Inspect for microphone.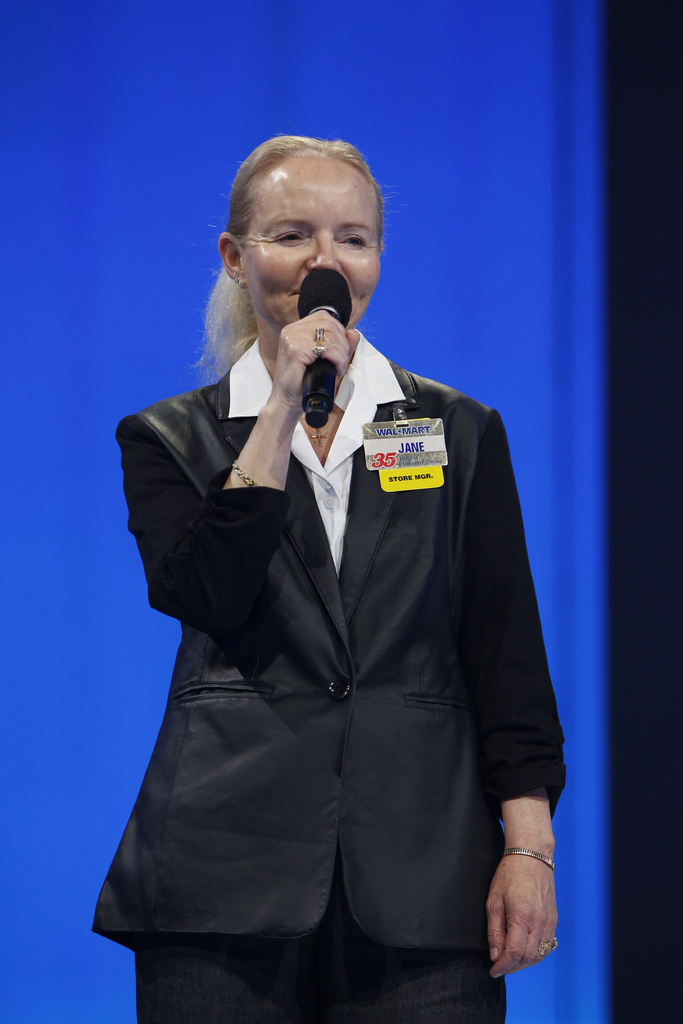
Inspection: Rect(300, 271, 352, 426).
